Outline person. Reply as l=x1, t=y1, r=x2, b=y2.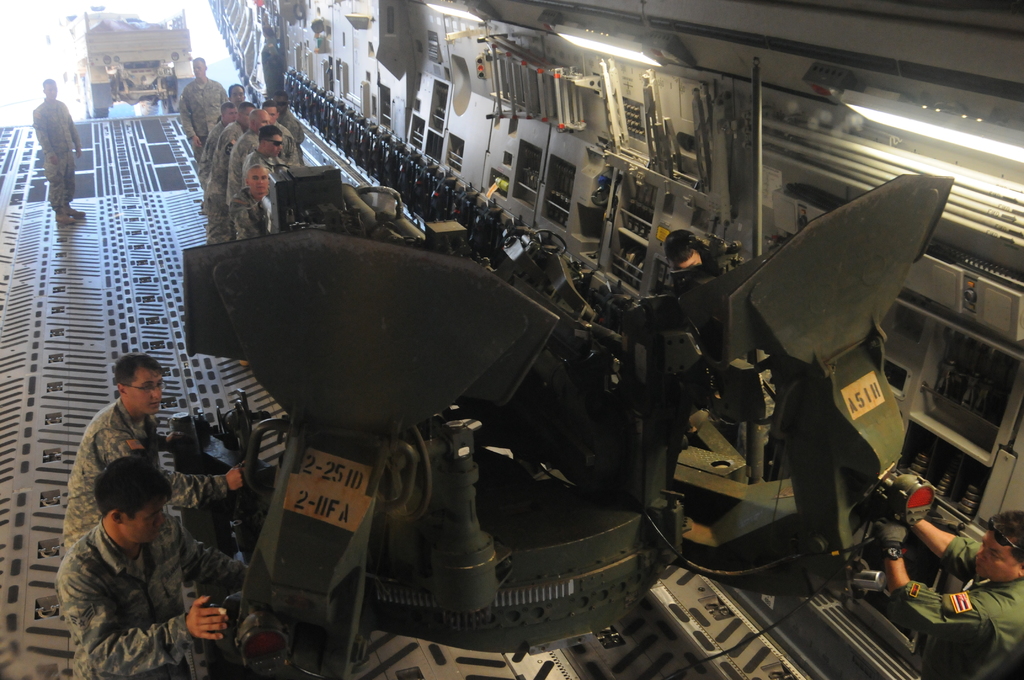
l=876, t=512, r=1023, b=679.
